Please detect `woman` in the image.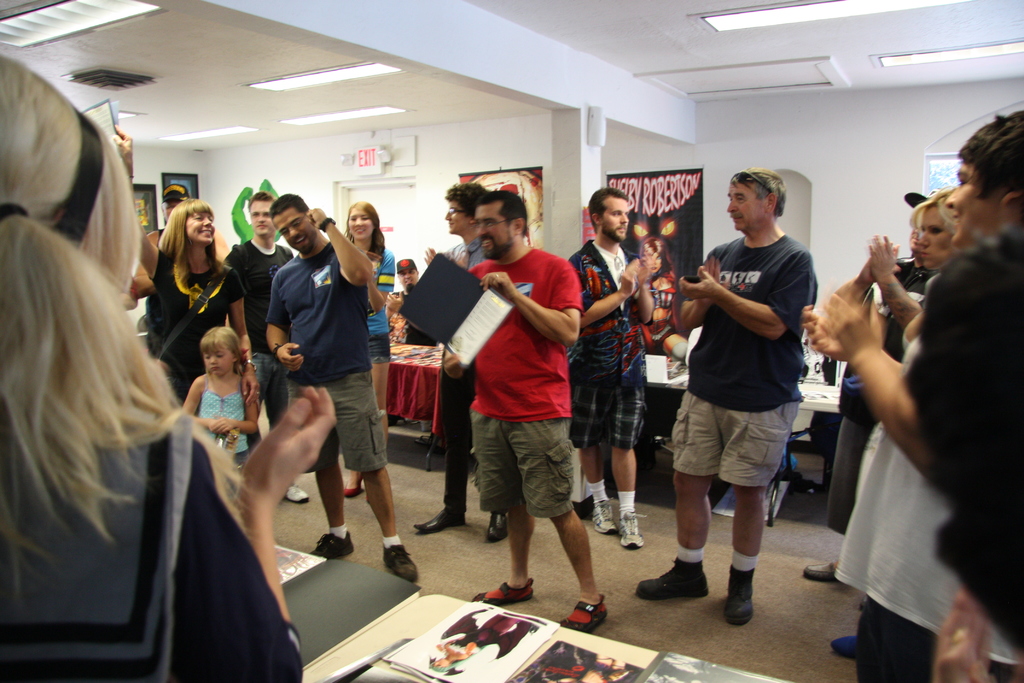
bbox=[110, 118, 312, 506].
